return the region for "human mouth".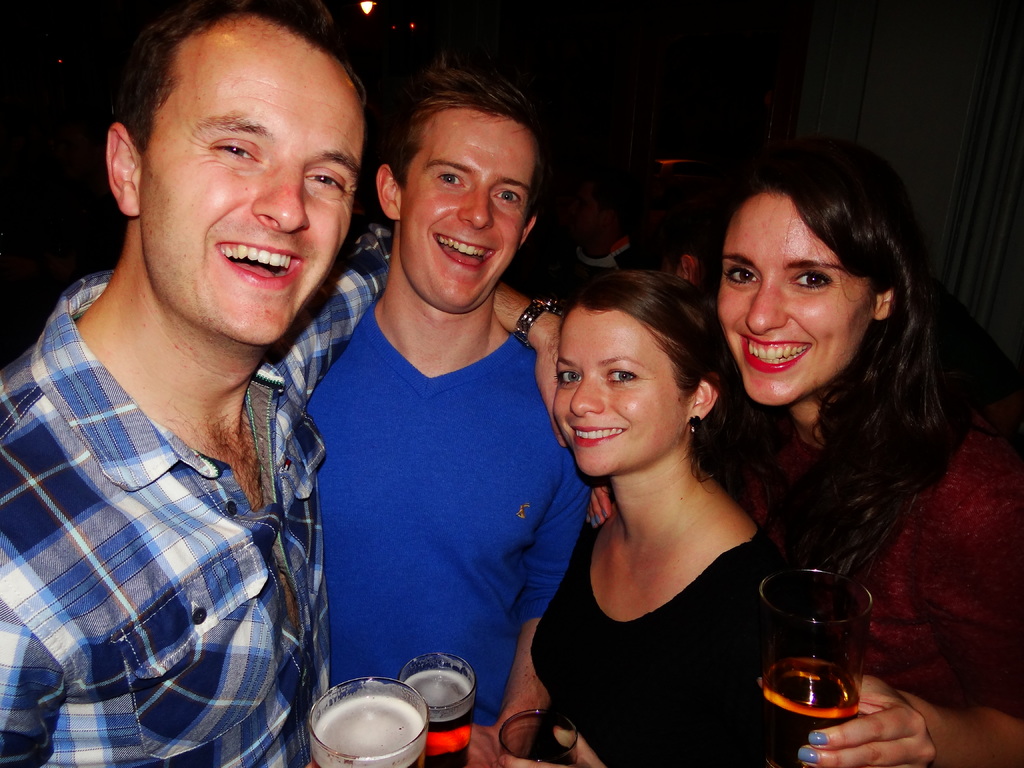
[left=572, top=424, right=628, bottom=447].
